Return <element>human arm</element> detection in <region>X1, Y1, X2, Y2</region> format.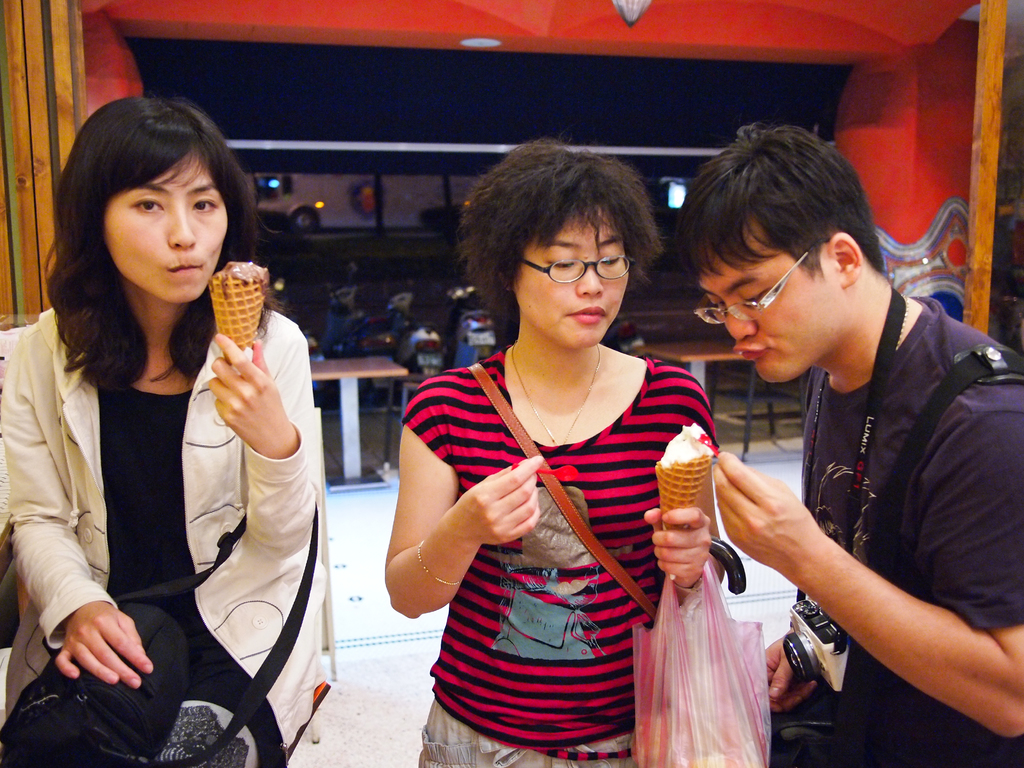
<region>383, 420, 531, 637</region>.
